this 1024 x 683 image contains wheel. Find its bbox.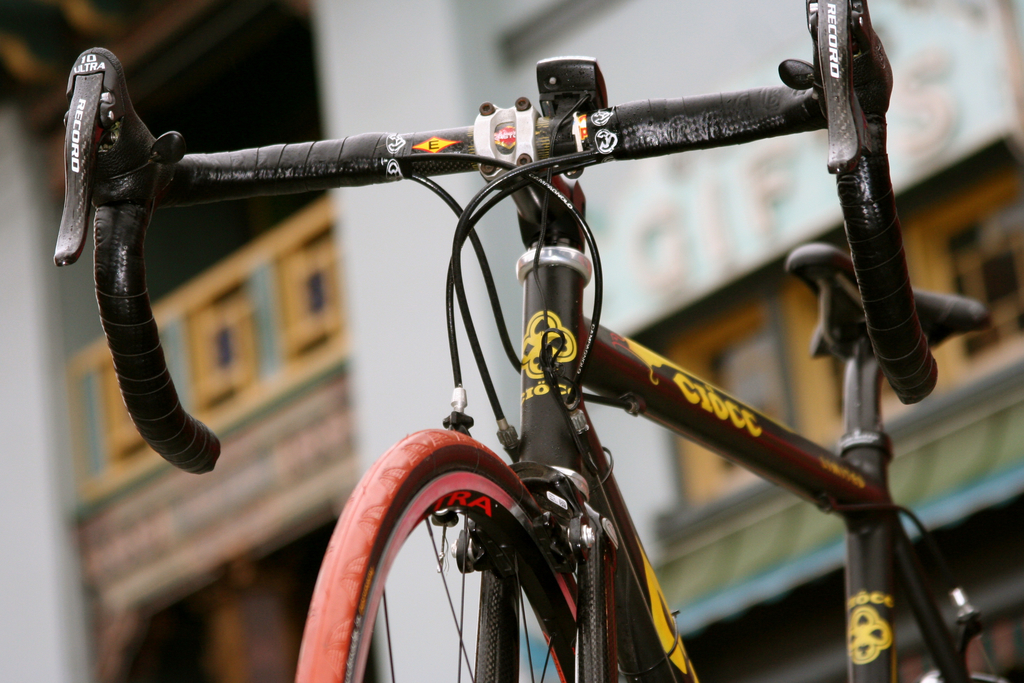
bbox(296, 424, 632, 682).
